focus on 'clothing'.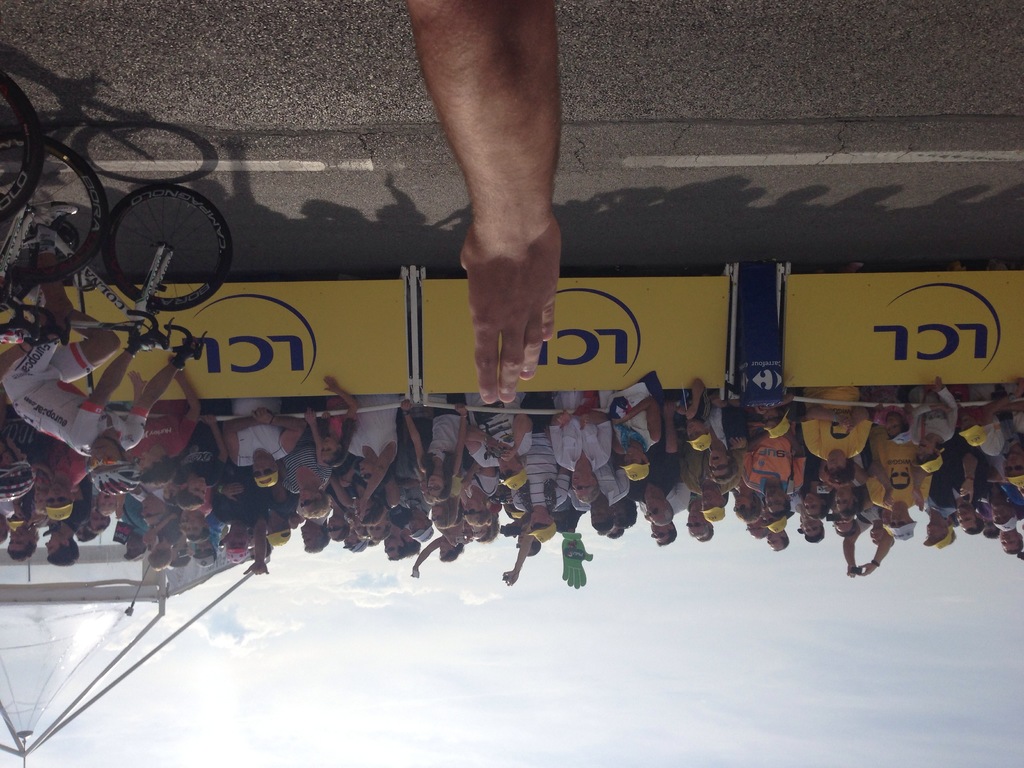
Focused at box=[663, 383, 717, 422].
